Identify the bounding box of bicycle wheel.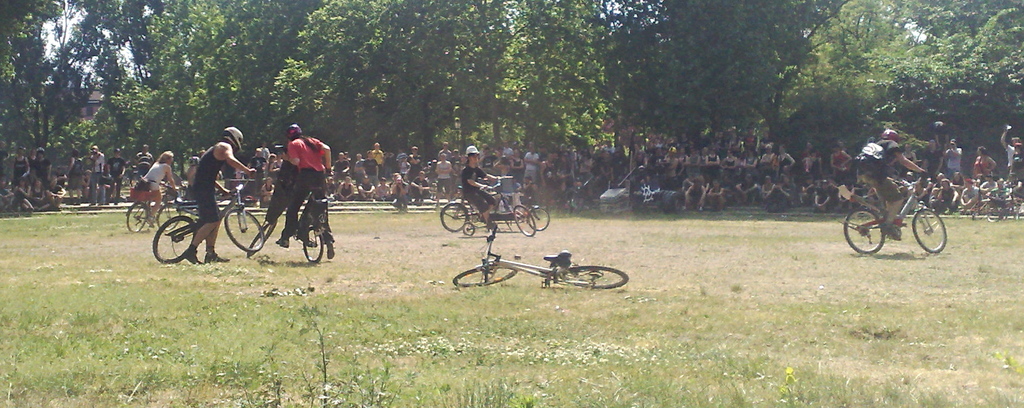
Rect(838, 206, 888, 252).
